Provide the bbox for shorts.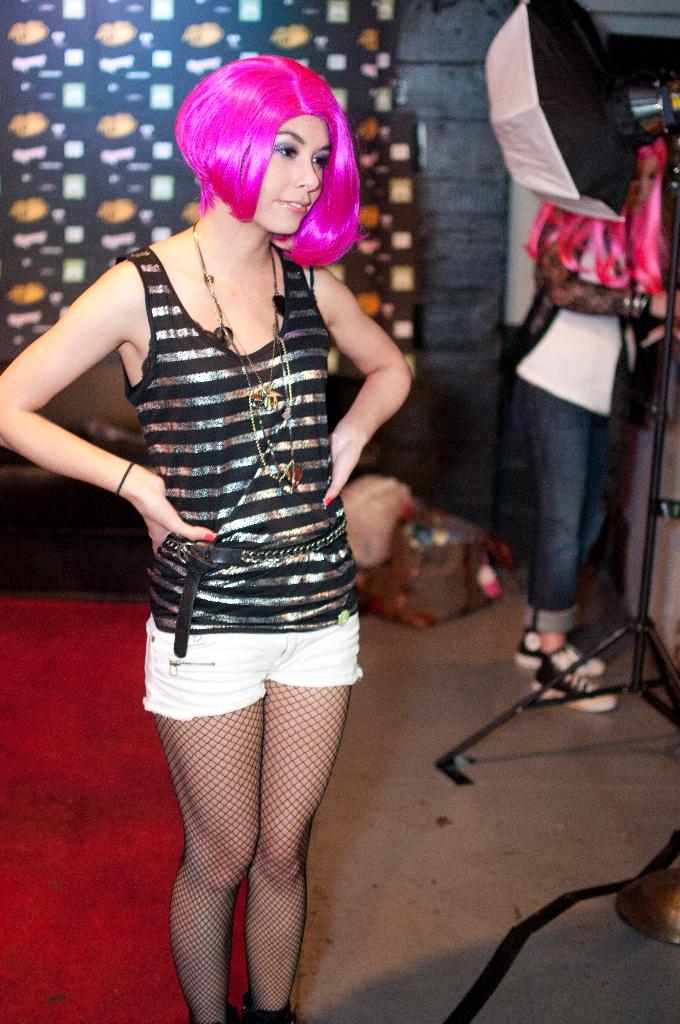
x1=151, y1=627, x2=368, y2=715.
